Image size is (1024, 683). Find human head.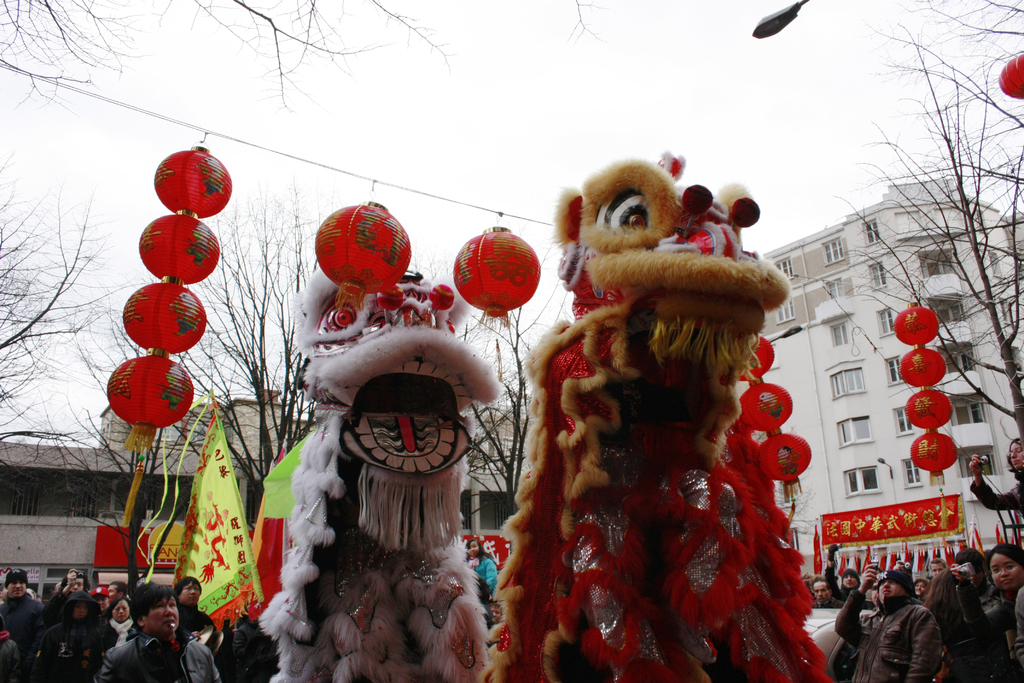
[x1=5, y1=566, x2=28, y2=601].
